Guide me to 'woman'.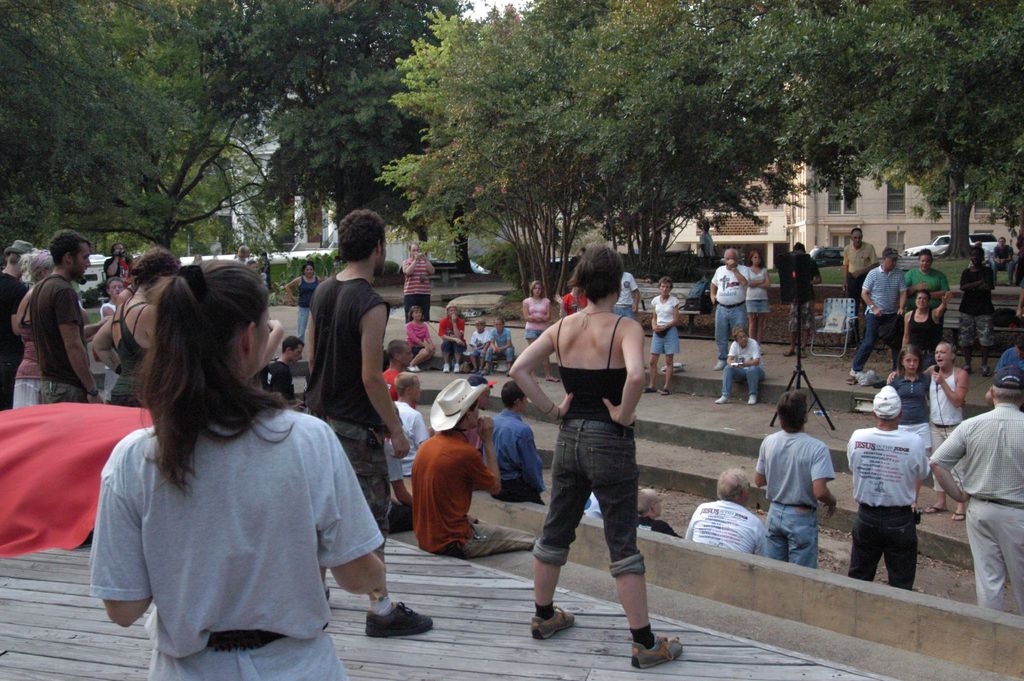
Guidance: (751,250,776,345).
